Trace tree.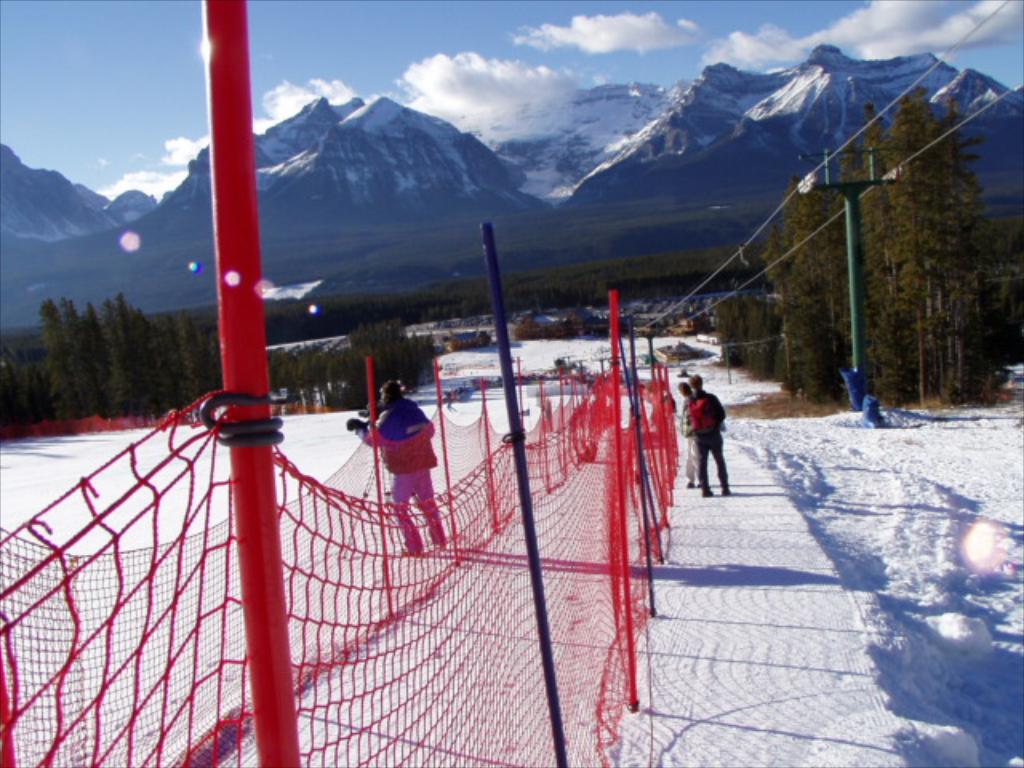
Traced to bbox(766, 69, 1008, 395).
